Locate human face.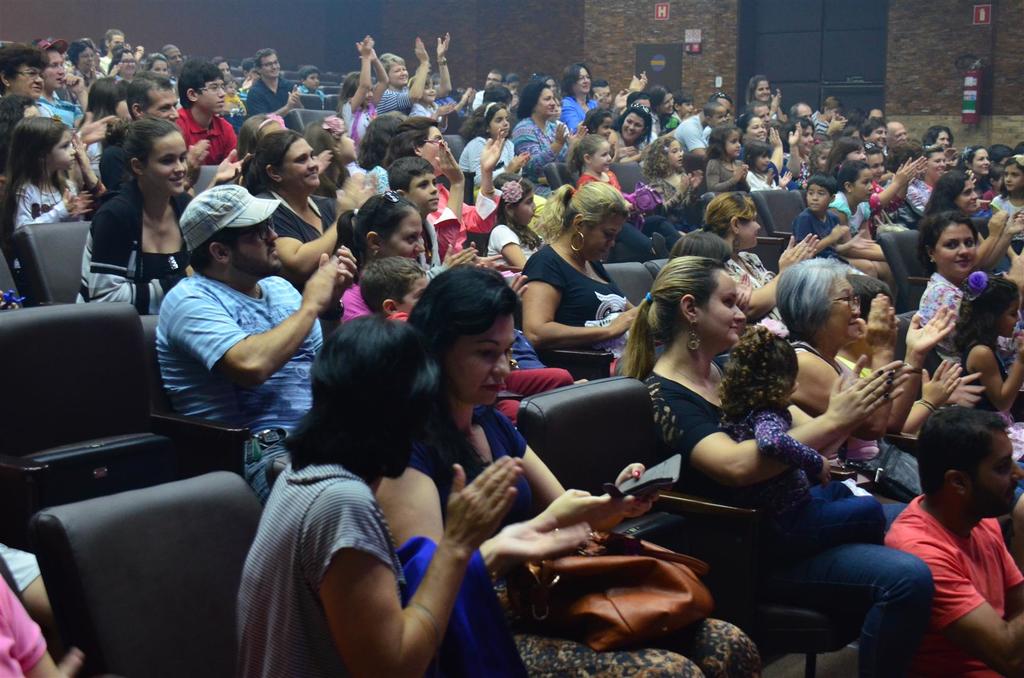
Bounding box: bbox=(436, 81, 444, 92).
